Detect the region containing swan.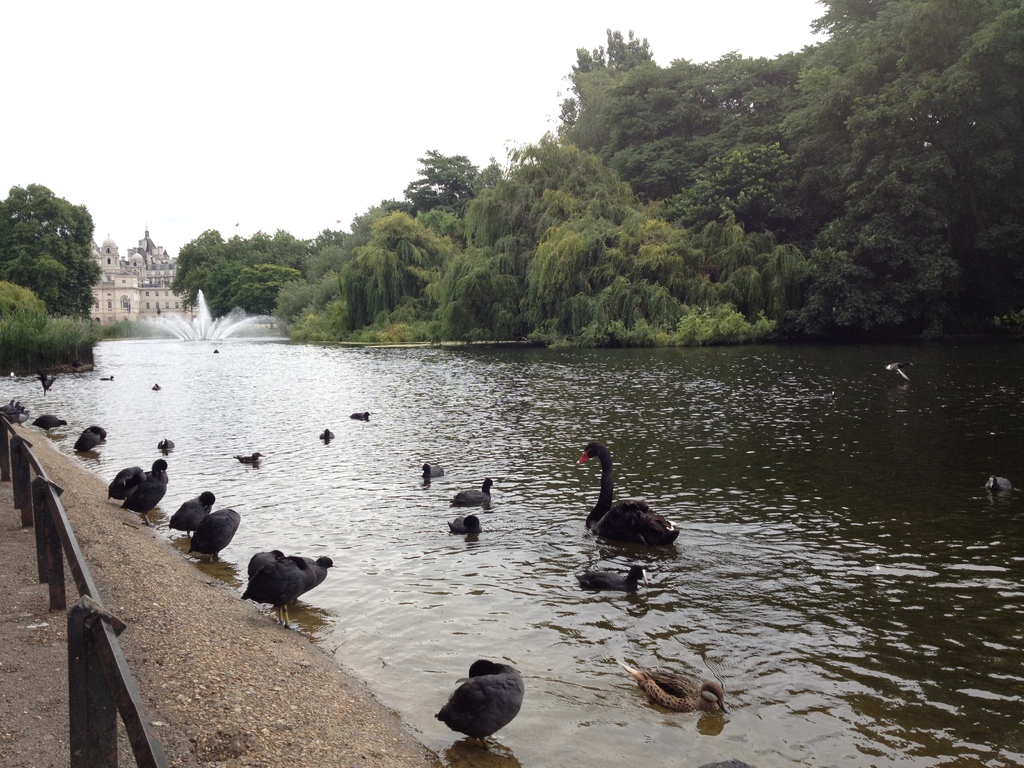
{"left": 444, "top": 515, "right": 483, "bottom": 533}.
